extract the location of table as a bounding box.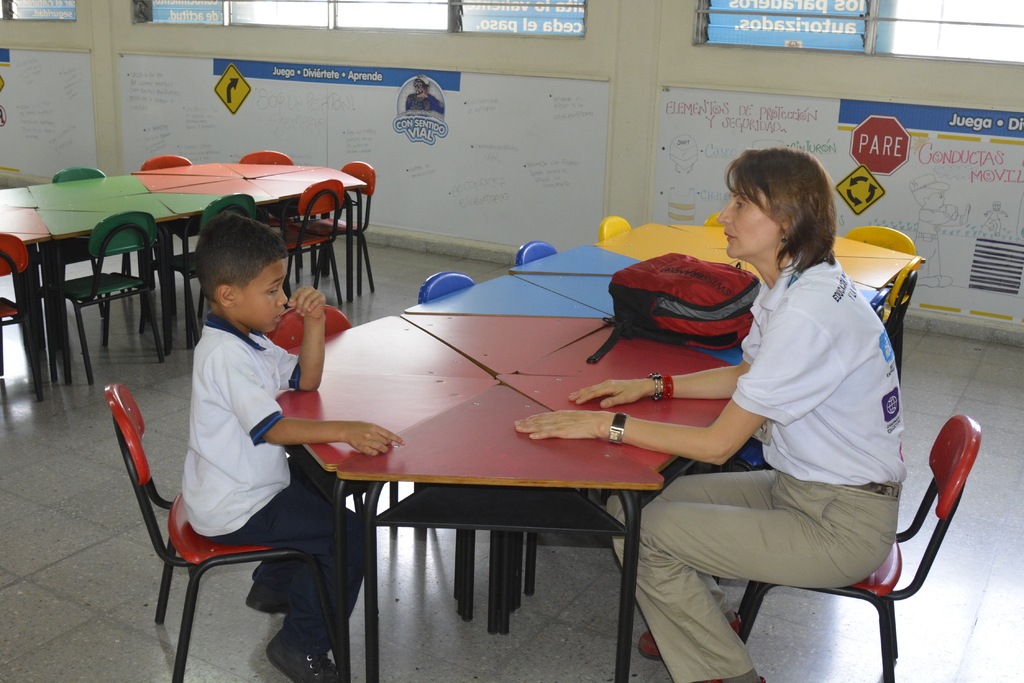
(left=280, top=220, right=924, bottom=682).
